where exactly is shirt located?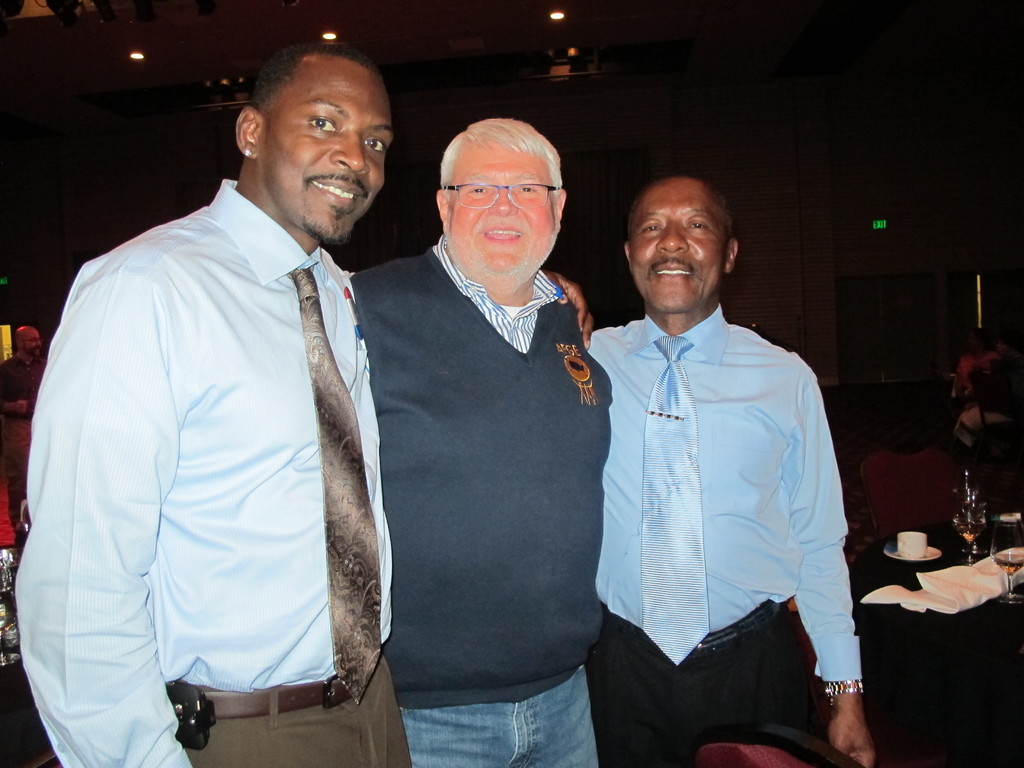
Its bounding box is region(574, 313, 860, 688).
